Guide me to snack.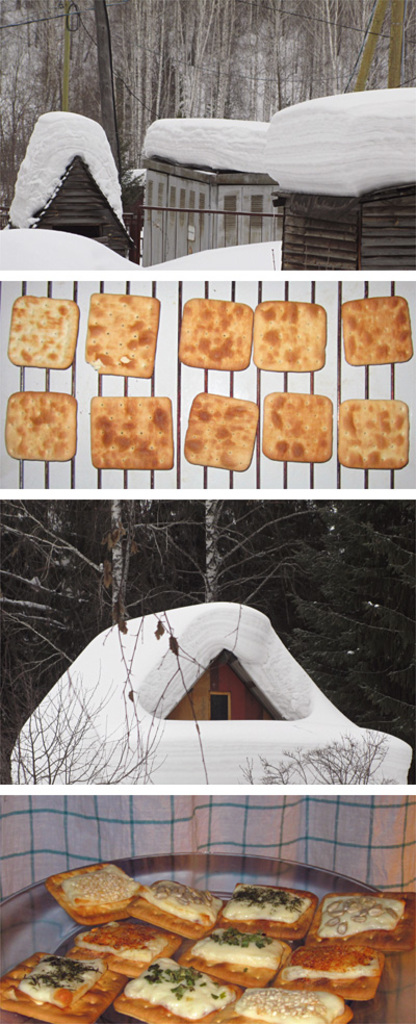
Guidance: (left=254, top=303, right=326, bottom=372).
